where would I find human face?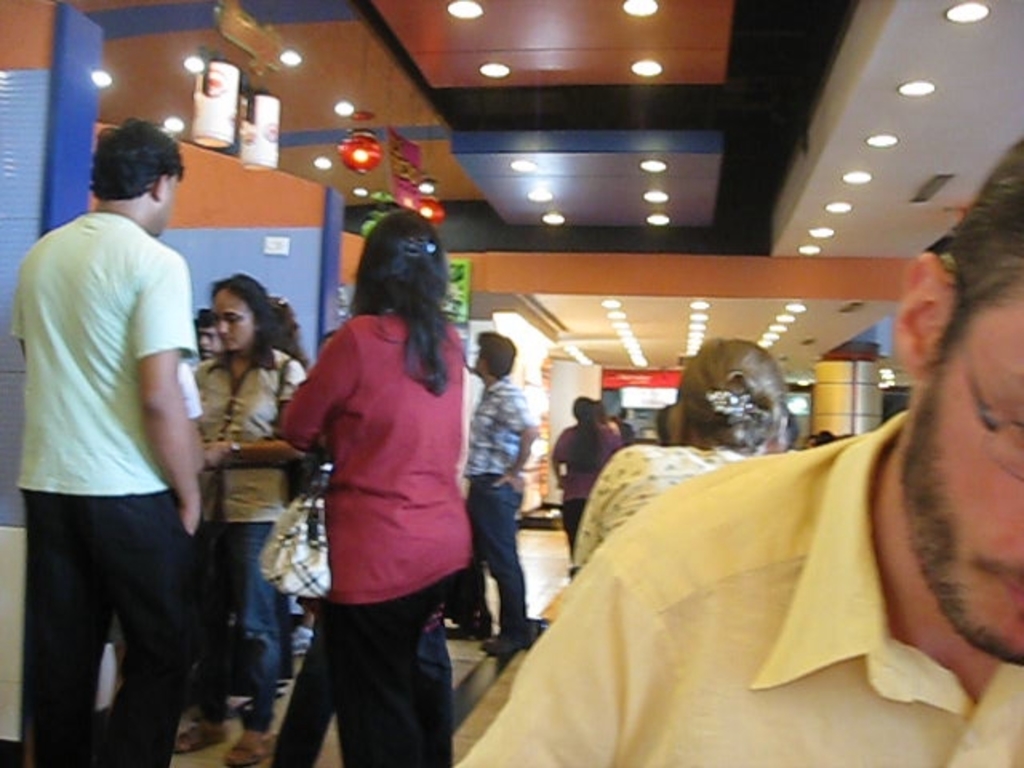
At 195 325 226 362.
